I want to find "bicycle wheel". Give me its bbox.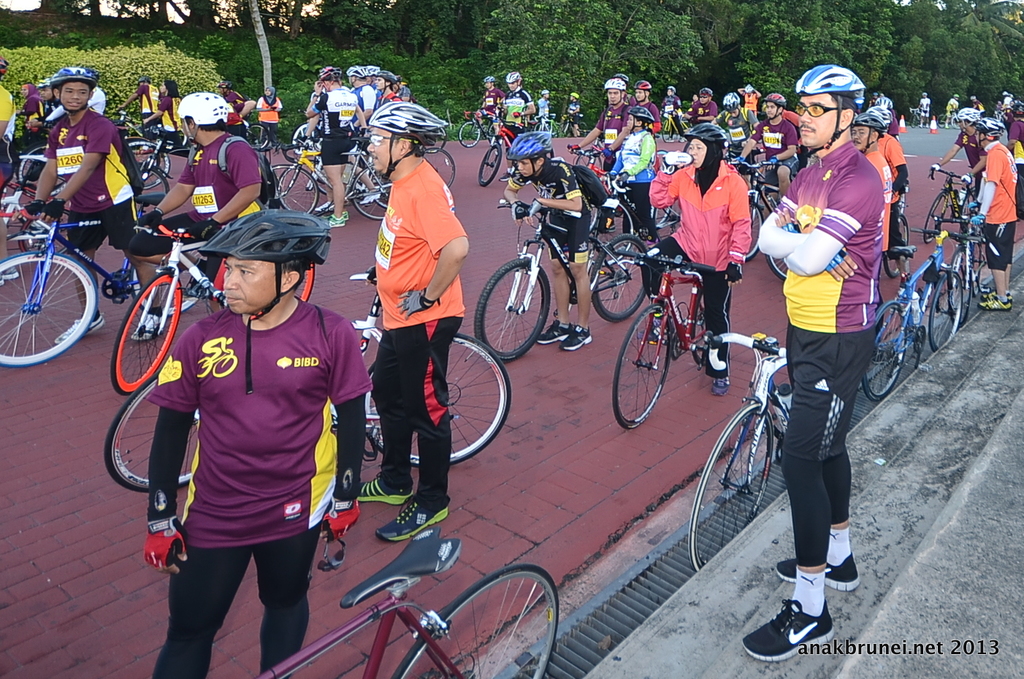
region(765, 219, 804, 281).
